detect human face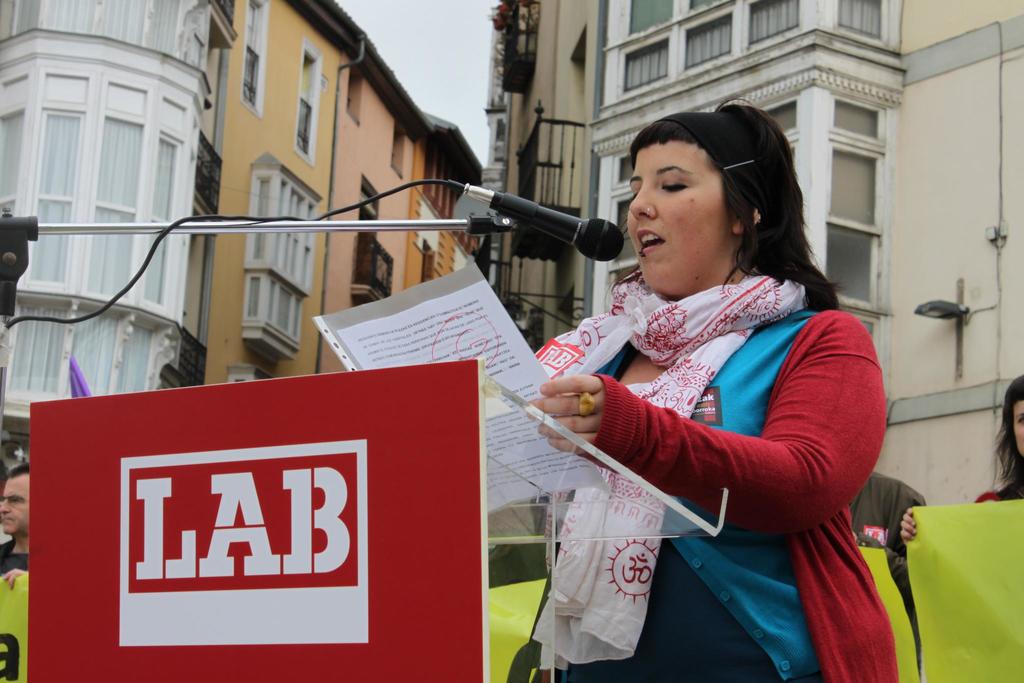
[x1=1005, y1=390, x2=1023, y2=462]
